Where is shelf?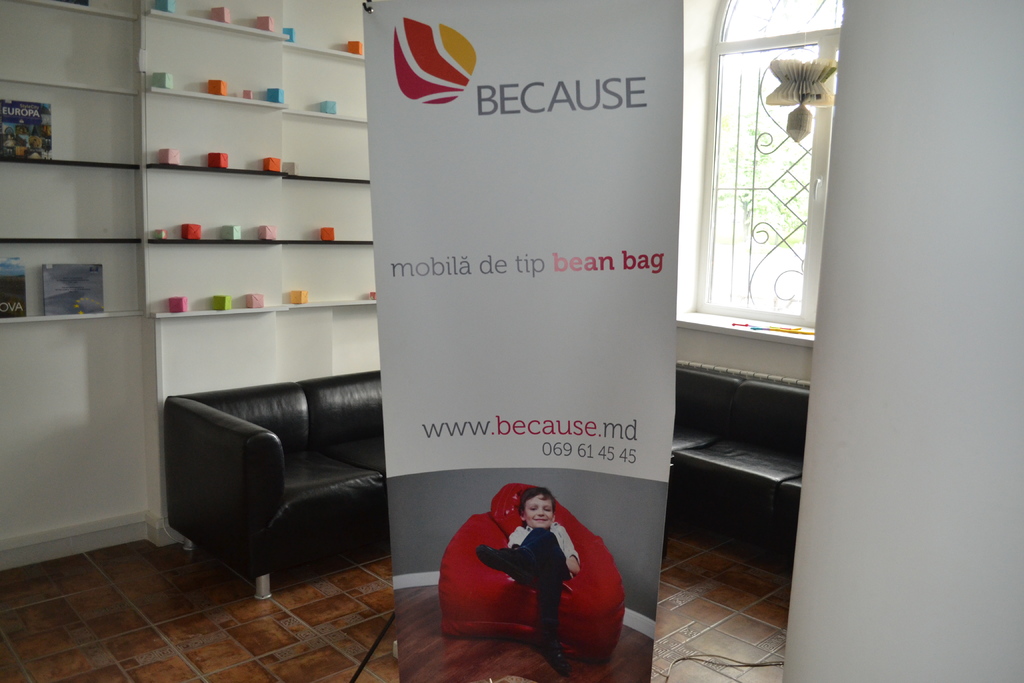
l=280, t=0, r=365, b=51.
